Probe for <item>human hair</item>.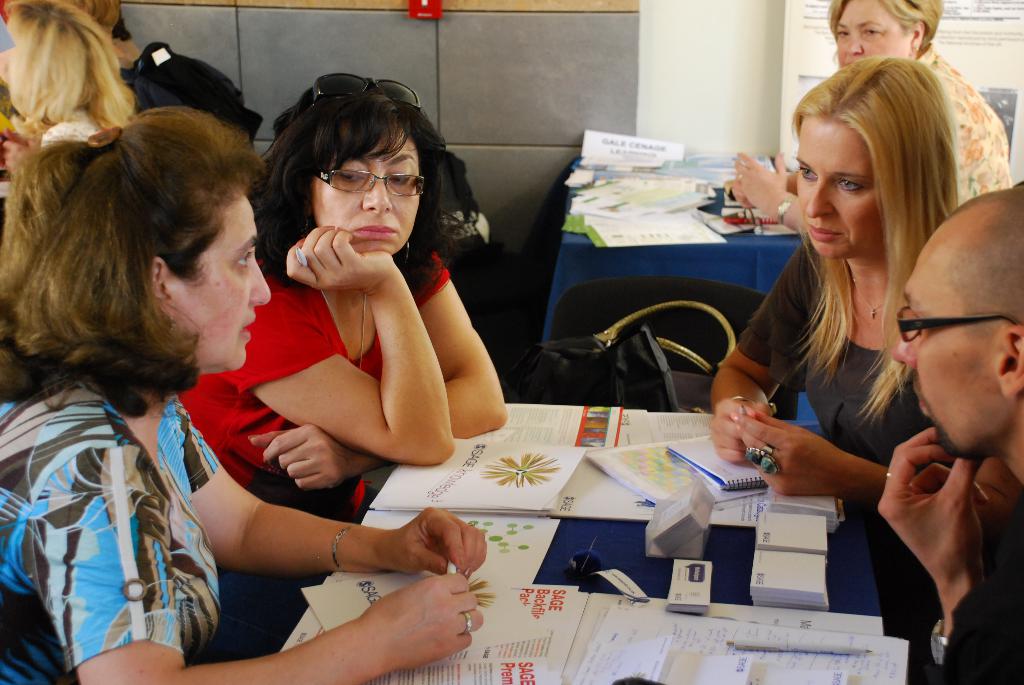
Probe result: [22, 79, 260, 416].
